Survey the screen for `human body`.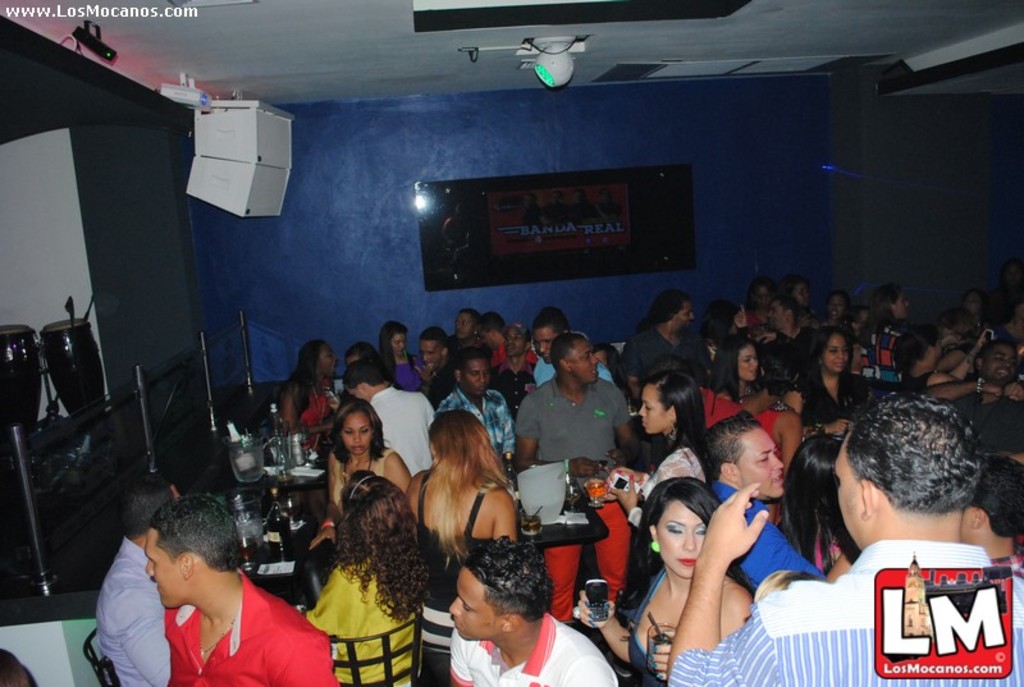
Survey found: detection(518, 329, 632, 620).
